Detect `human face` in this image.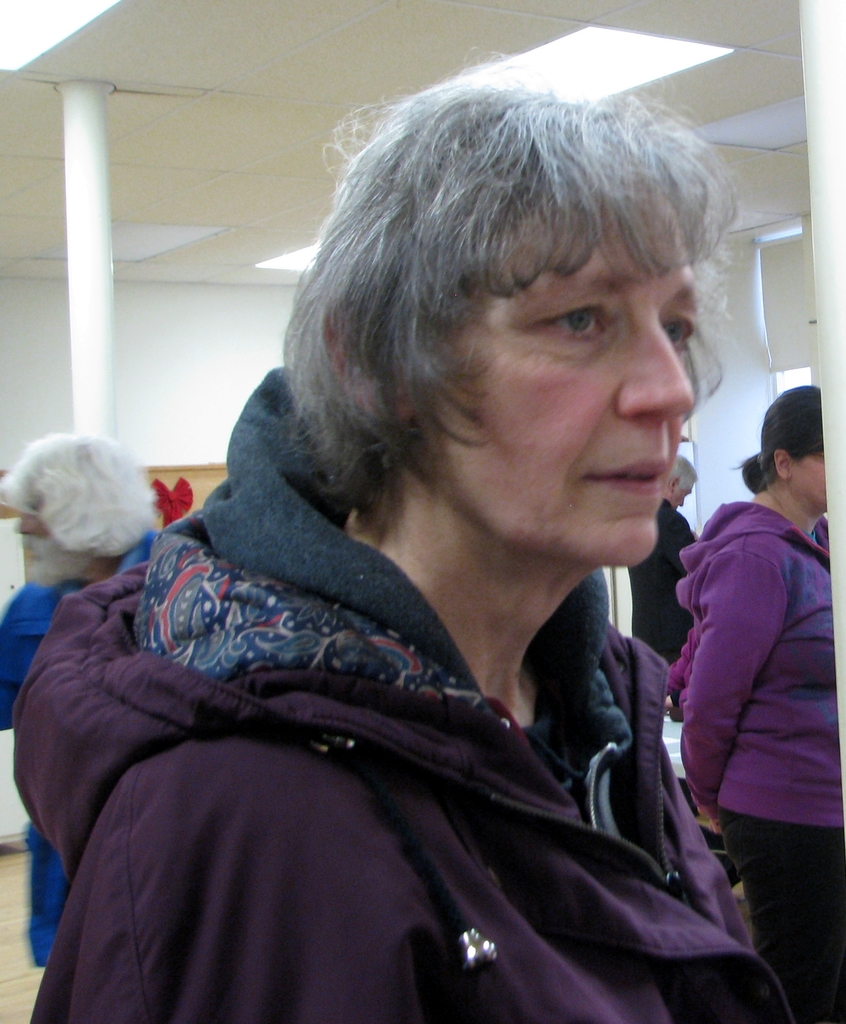
Detection: box=[19, 477, 85, 589].
